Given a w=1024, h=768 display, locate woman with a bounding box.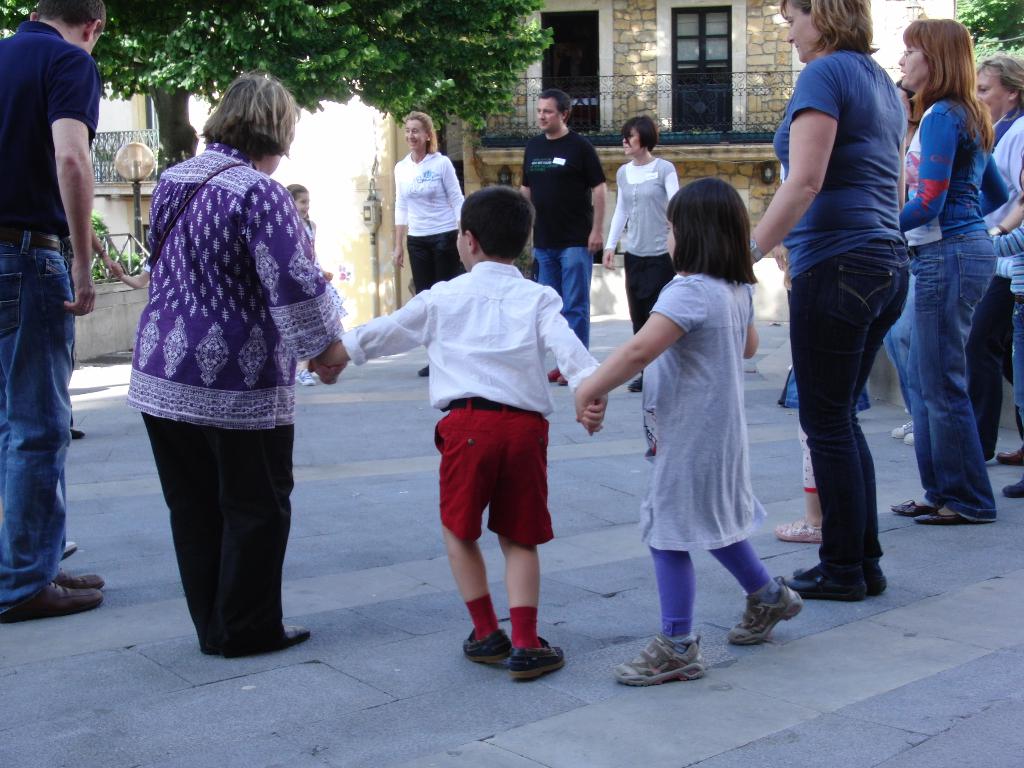
Located: locate(129, 77, 365, 660).
